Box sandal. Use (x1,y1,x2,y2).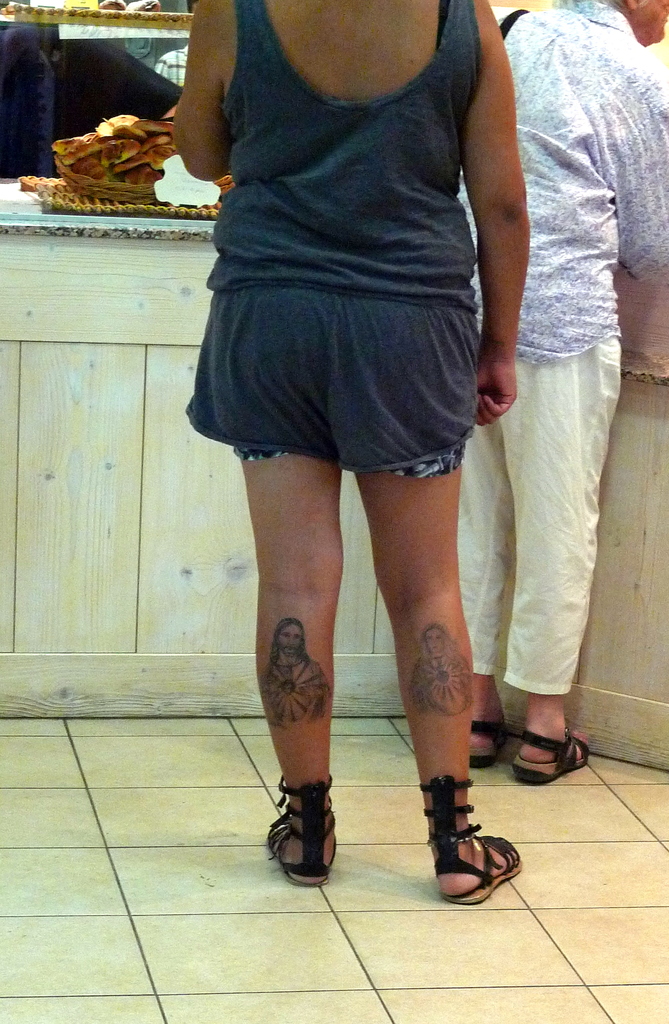
(415,780,516,920).
